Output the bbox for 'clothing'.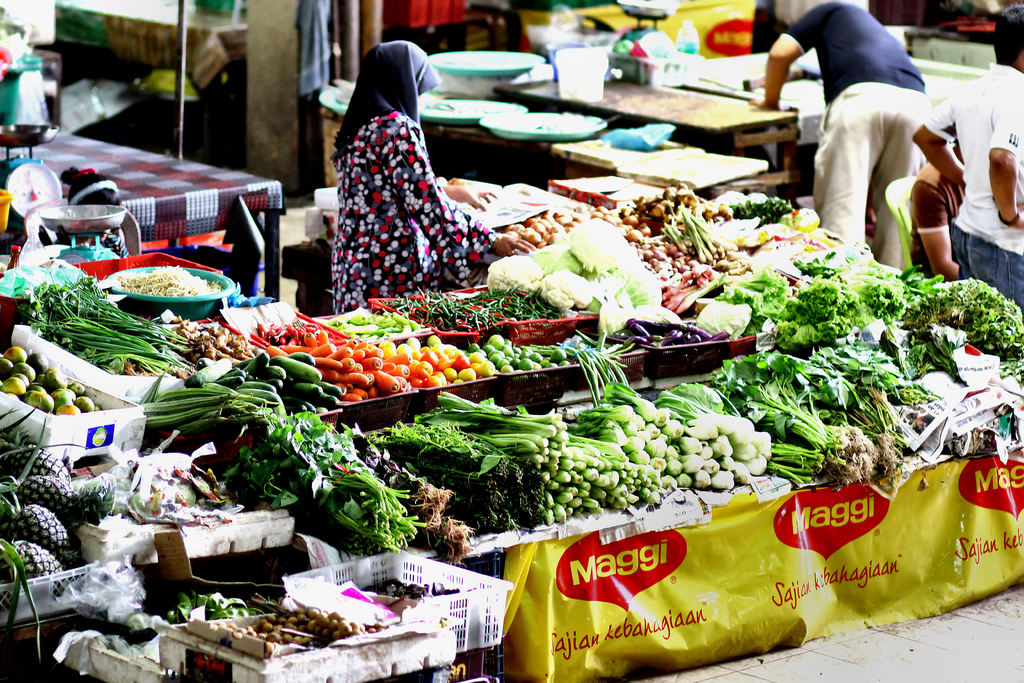
[780, 3, 936, 277].
